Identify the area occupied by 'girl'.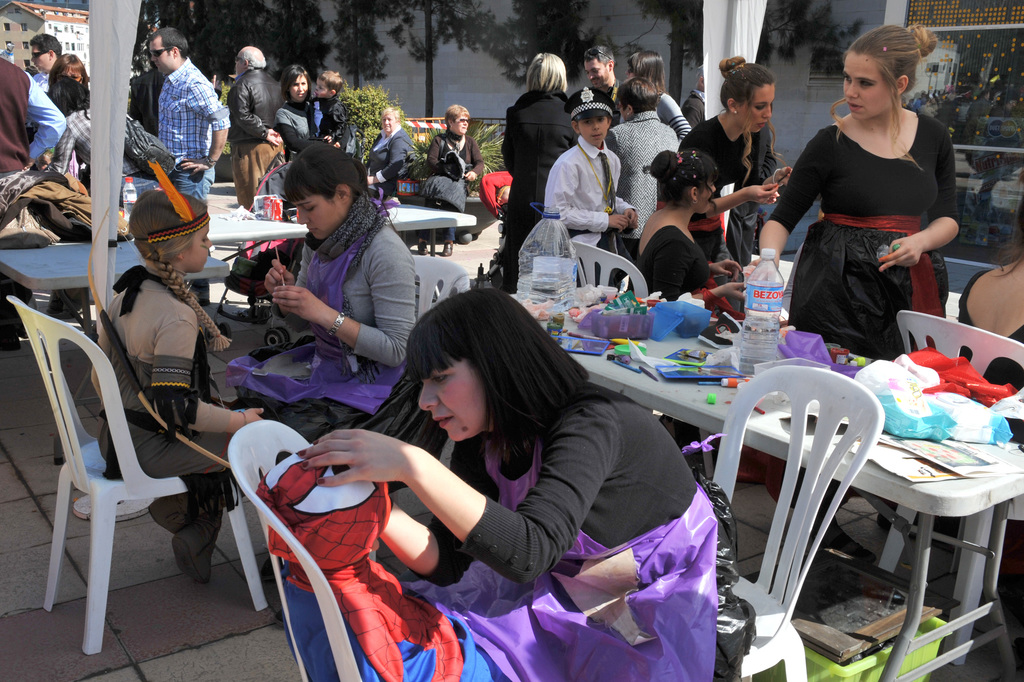
Area: (729,26,964,357).
